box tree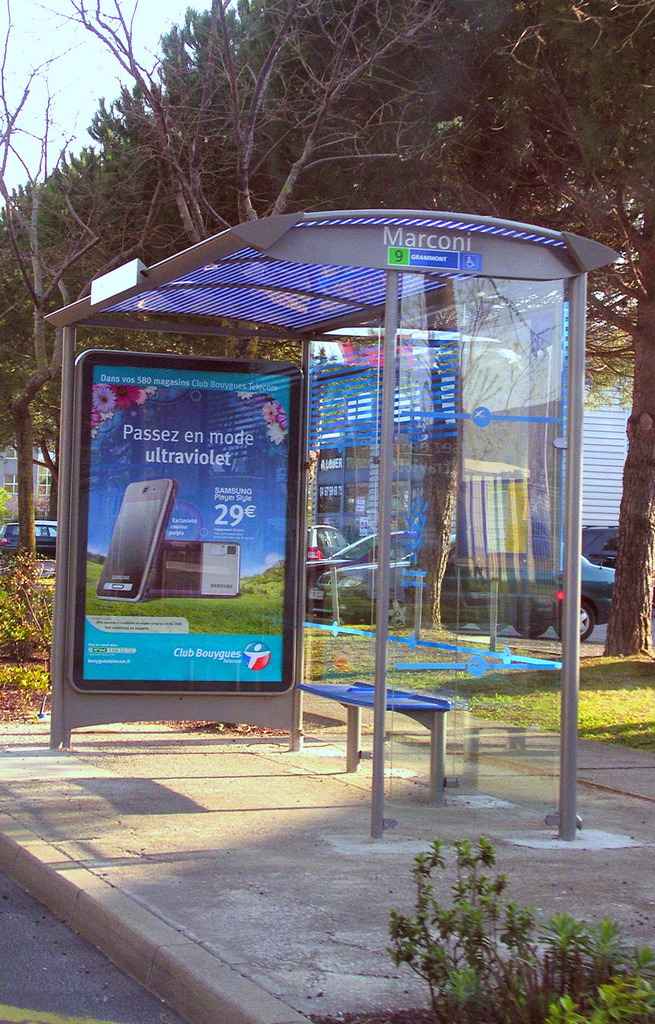
0, 0, 108, 567
